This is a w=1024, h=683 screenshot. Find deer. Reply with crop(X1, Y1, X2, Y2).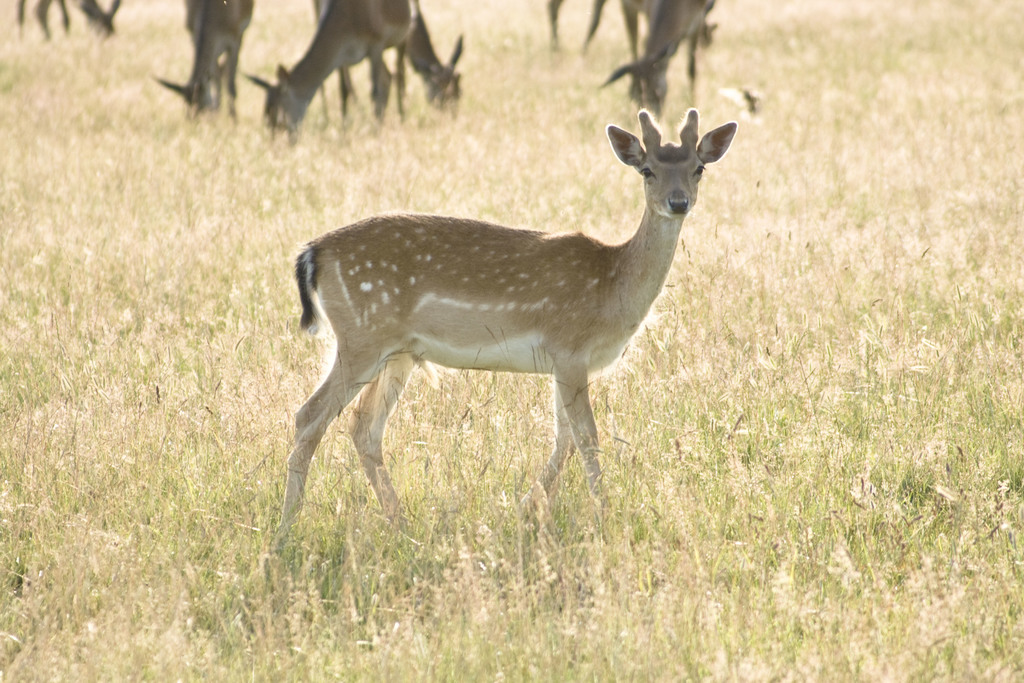
crop(550, 0, 717, 119).
